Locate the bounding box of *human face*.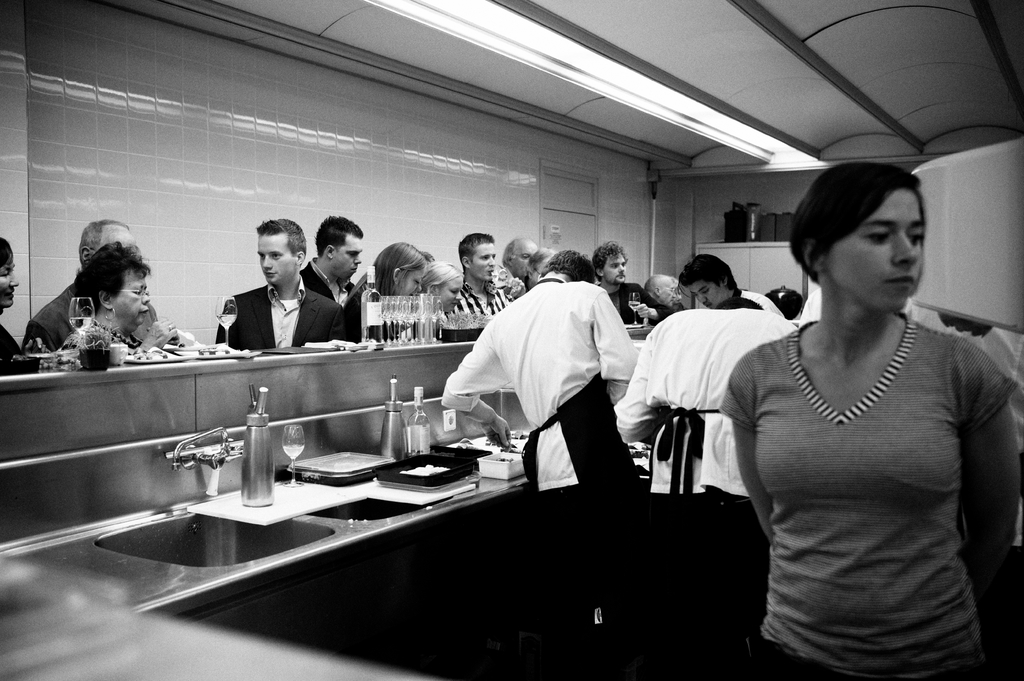
Bounding box: {"x1": 603, "y1": 254, "x2": 627, "y2": 285}.
